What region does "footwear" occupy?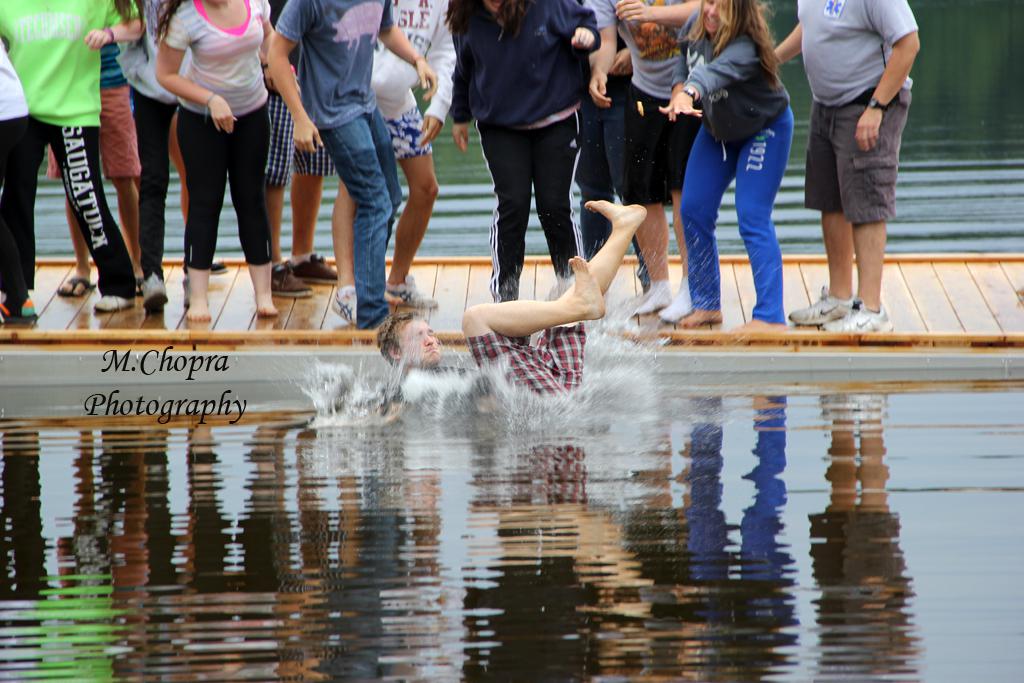
(x1=328, y1=284, x2=352, y2=322).
